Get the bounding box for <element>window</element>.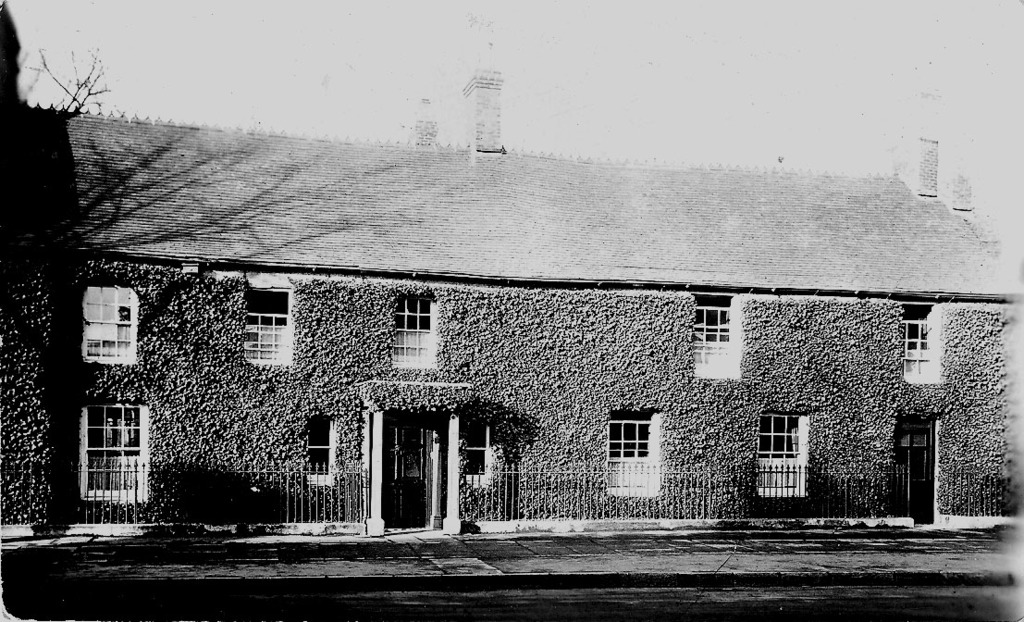
l=684, t=290, r=734, b=355.
